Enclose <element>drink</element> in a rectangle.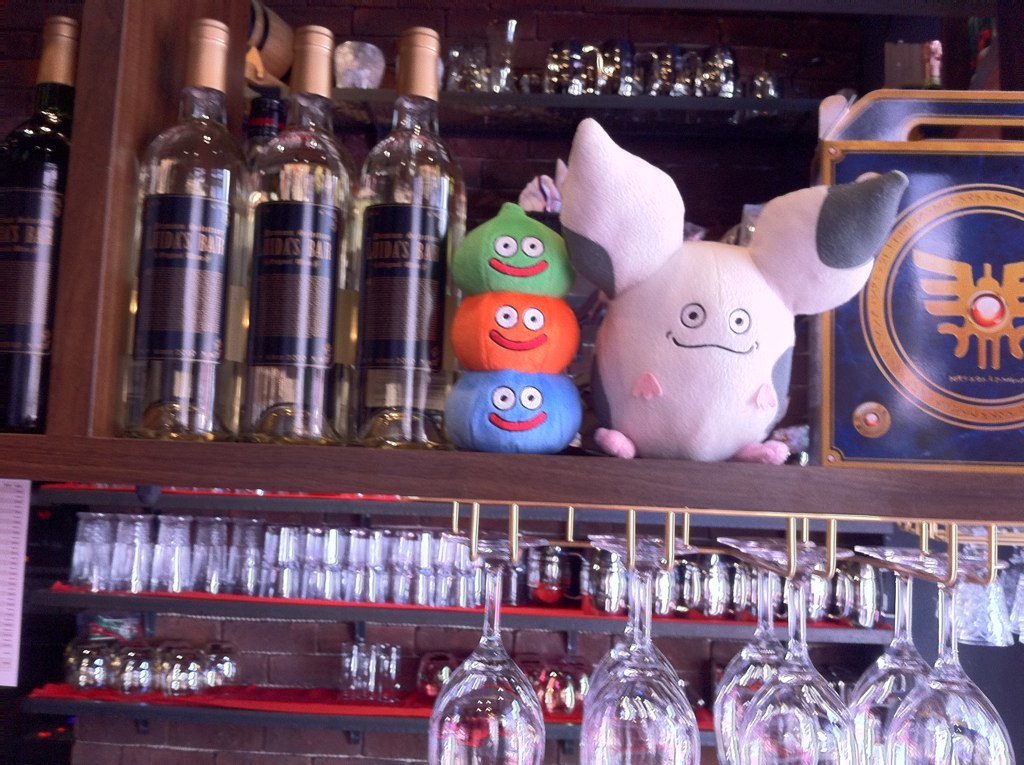
[344,33,453,435].
